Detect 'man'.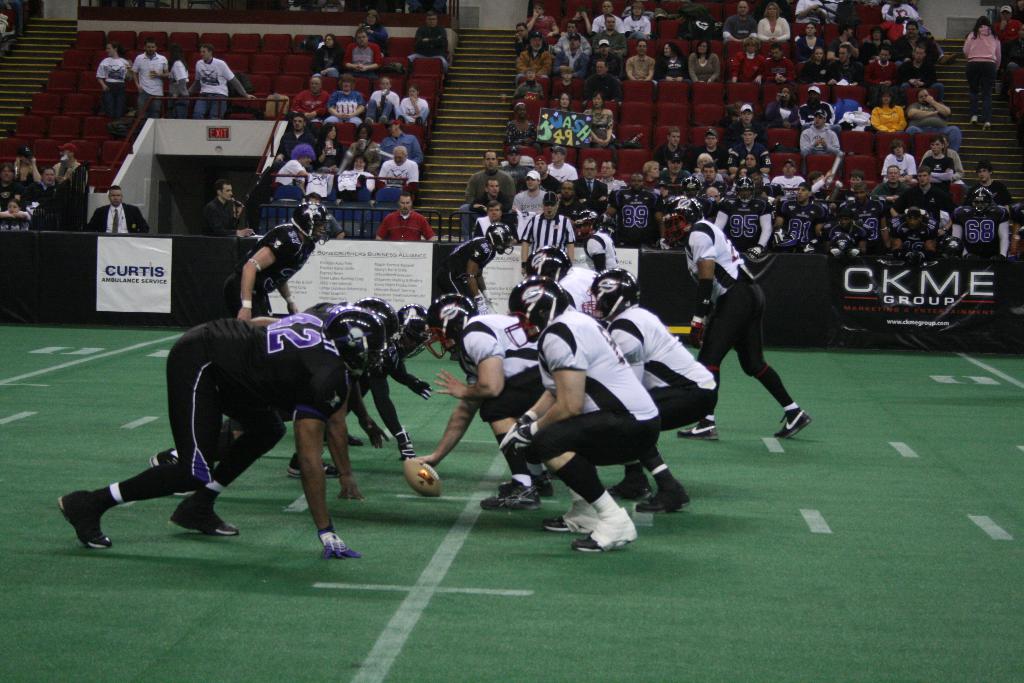
Detected at 51 147 83 185.
